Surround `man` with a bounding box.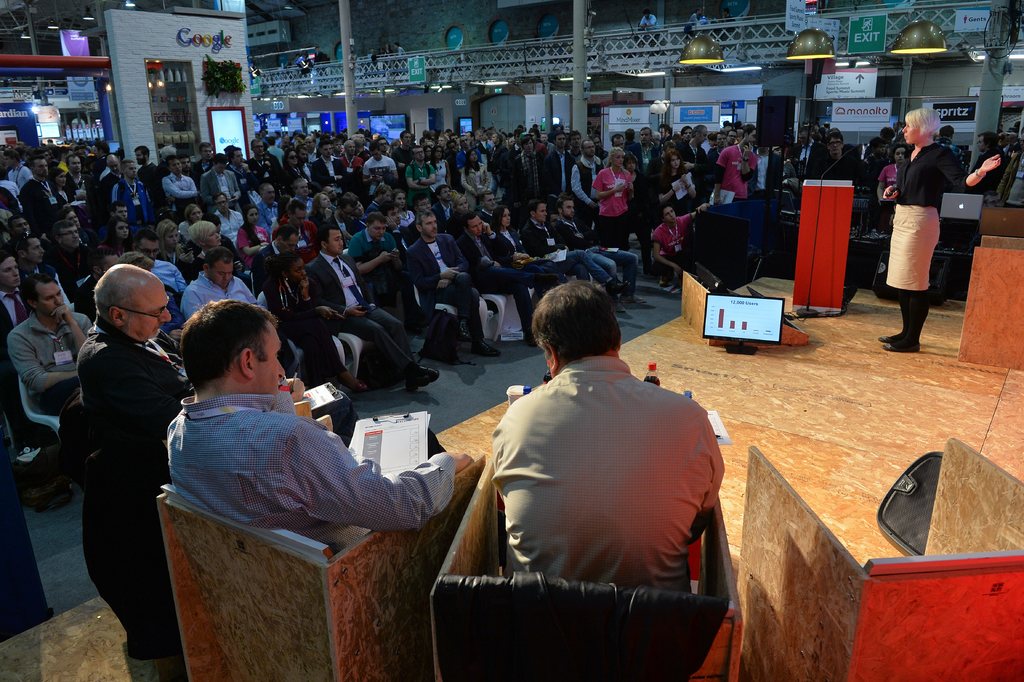
box=[71, 279, 317, 660].
